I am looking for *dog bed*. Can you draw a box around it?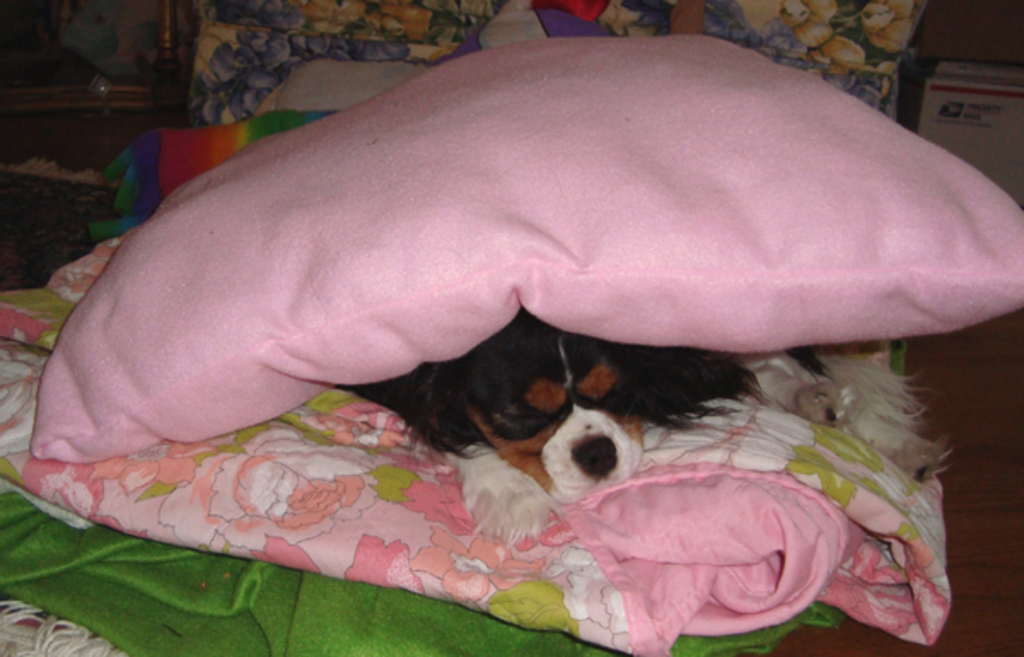
Sure, the bounding box is Rect(0, 224, 952, 655).
